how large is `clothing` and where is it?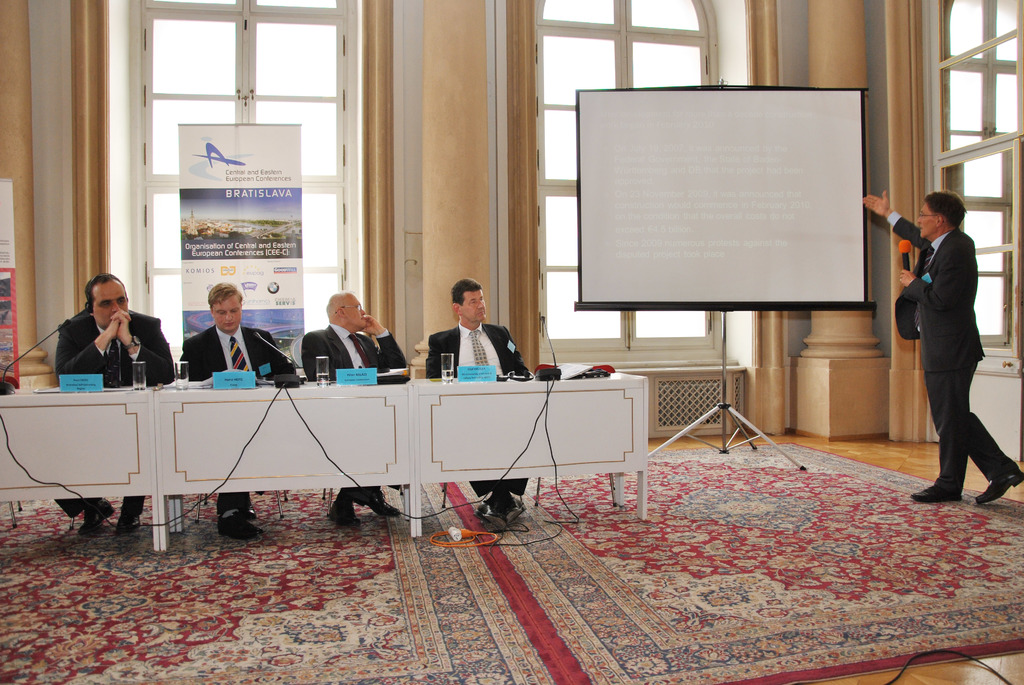
Bounding box: 179/322/301/507.
